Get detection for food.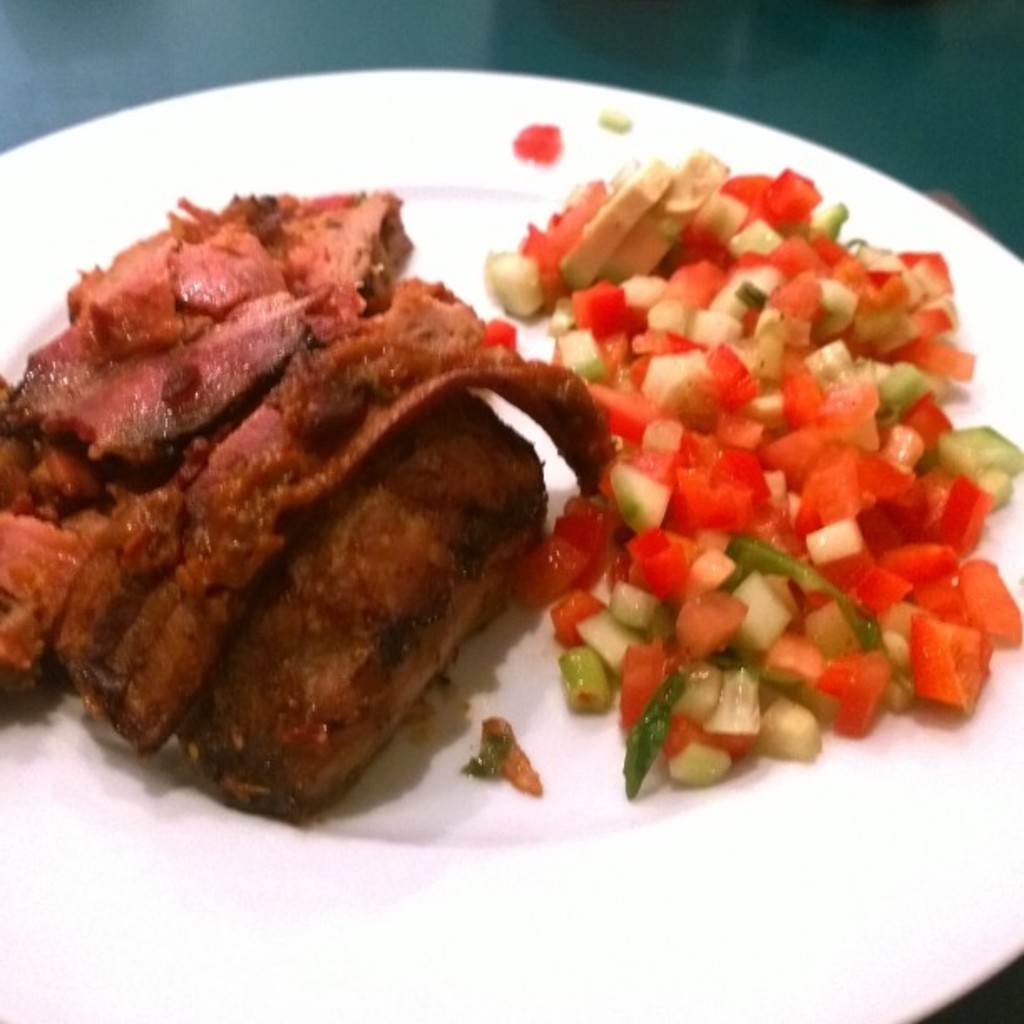
Detection: select_region(524, 114, 1011, 786).
